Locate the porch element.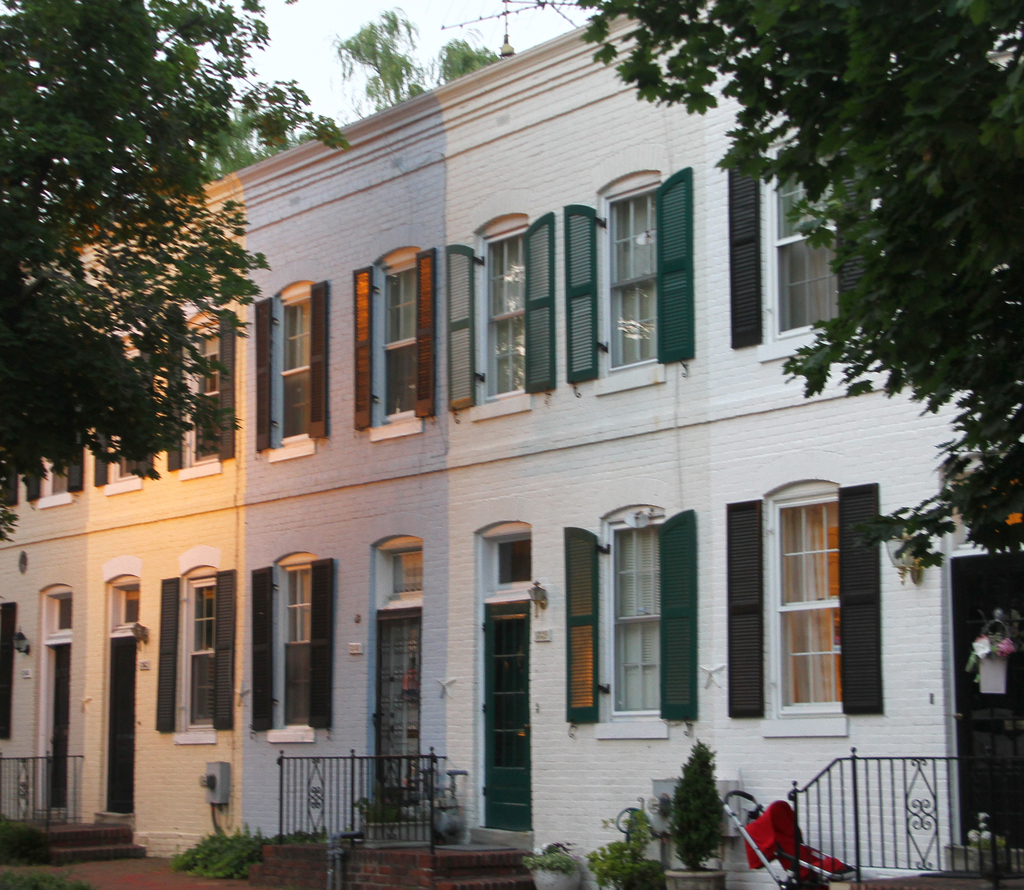
Element bbox: left=191, top=736, right=604, bottom=875.
